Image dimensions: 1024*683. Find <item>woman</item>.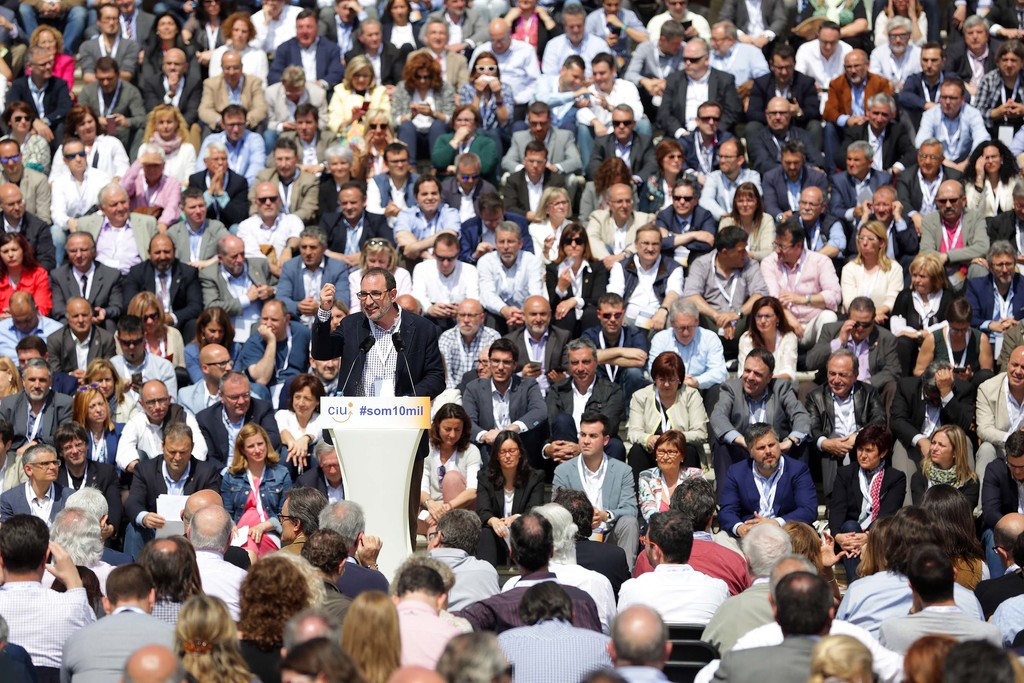
pyautogui.locateOnScreen(838, 222, 905, 316).
